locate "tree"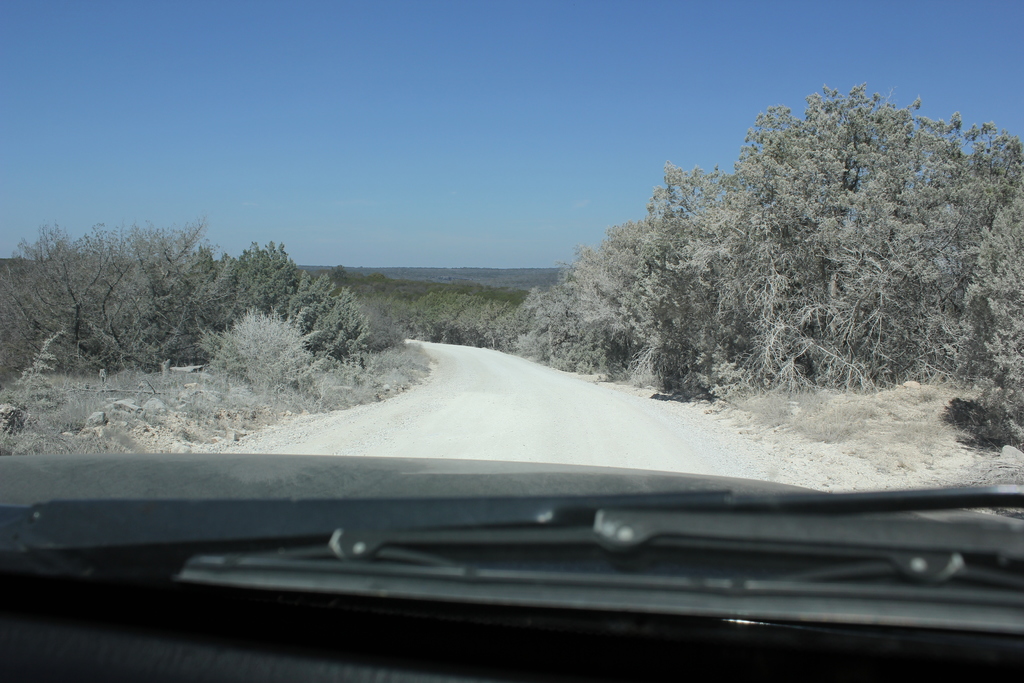
rect(194, 243, 369, 372)
